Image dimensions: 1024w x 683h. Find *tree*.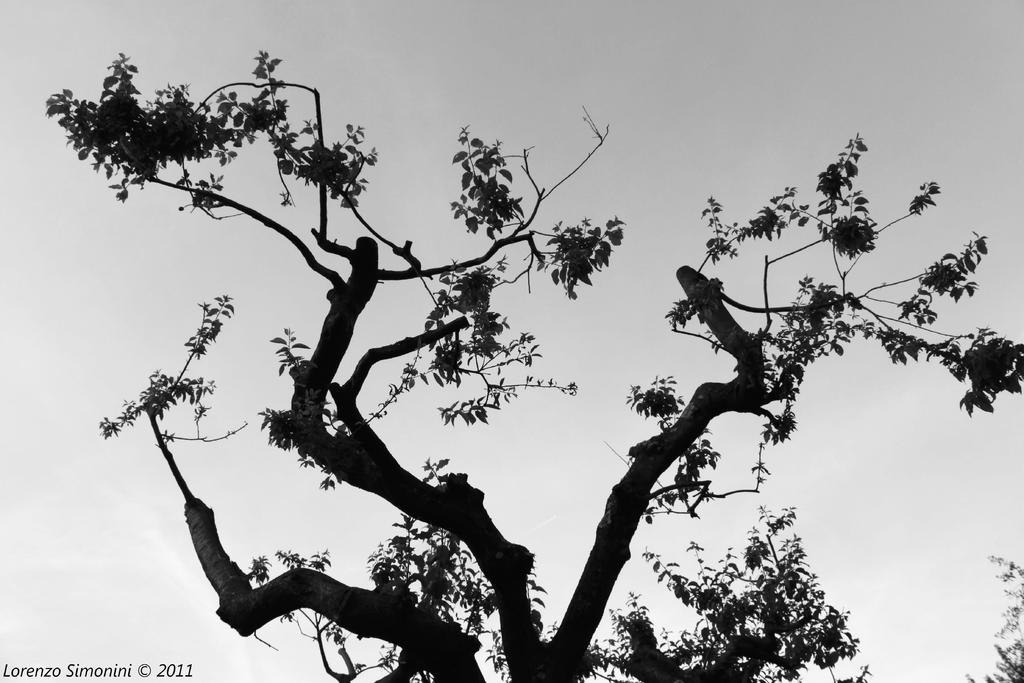
locate(70, 53, 981, 669).
